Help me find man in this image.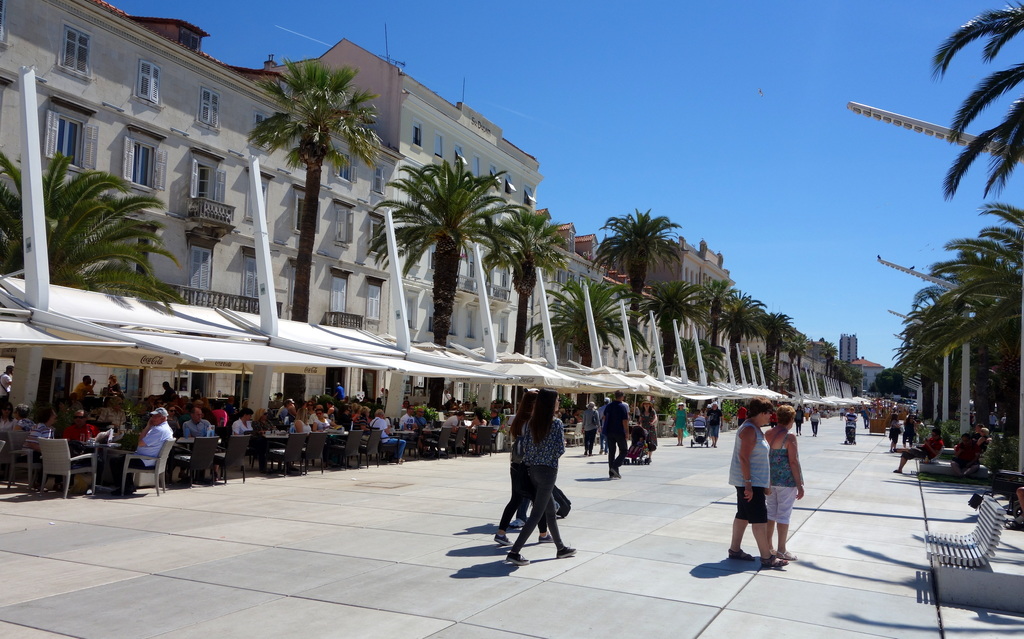
Found it: x1=180, y1=406, x2=220, y2=483.
